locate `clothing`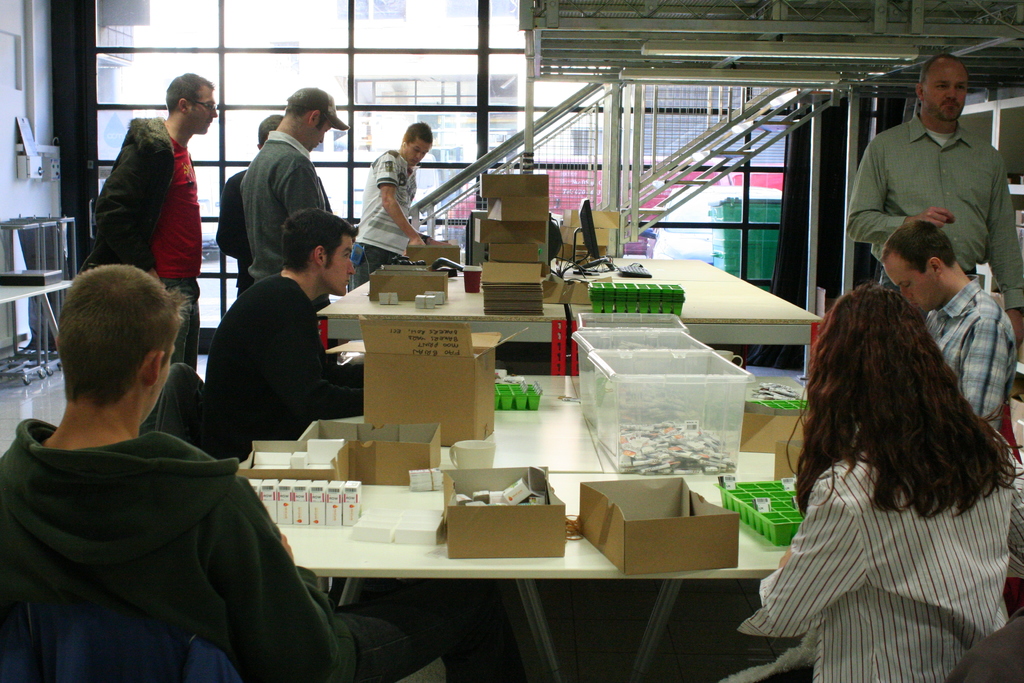
bbox=[227, 125, 313, 289]
